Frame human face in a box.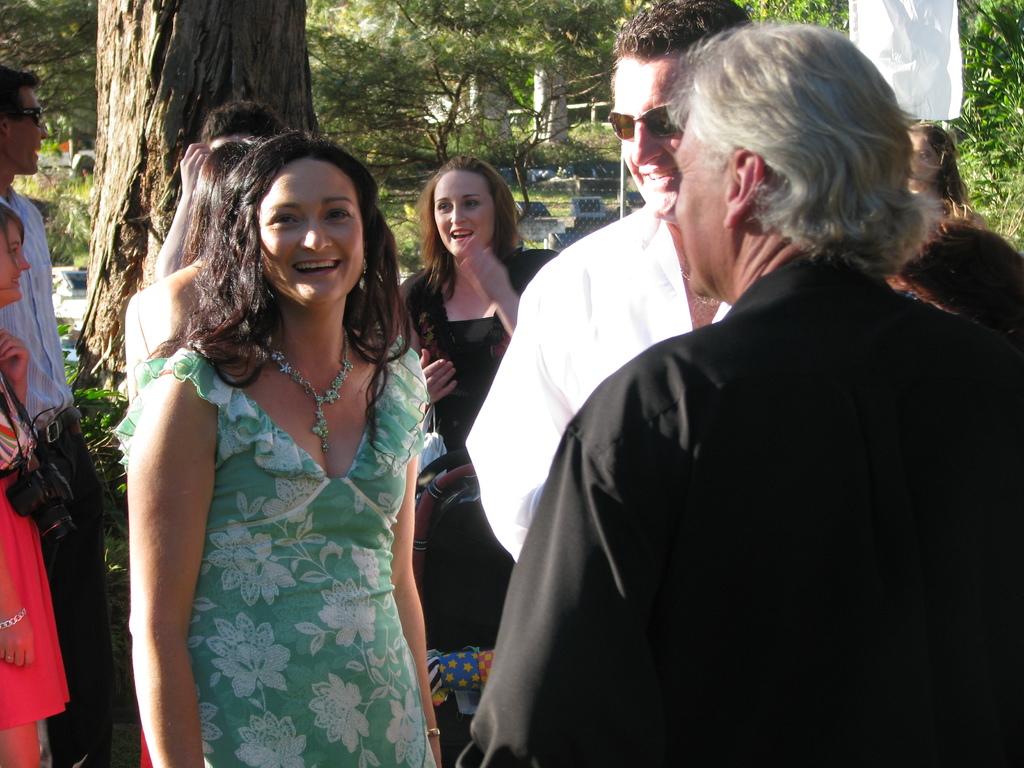
<box>609,51,684,223</box>.
